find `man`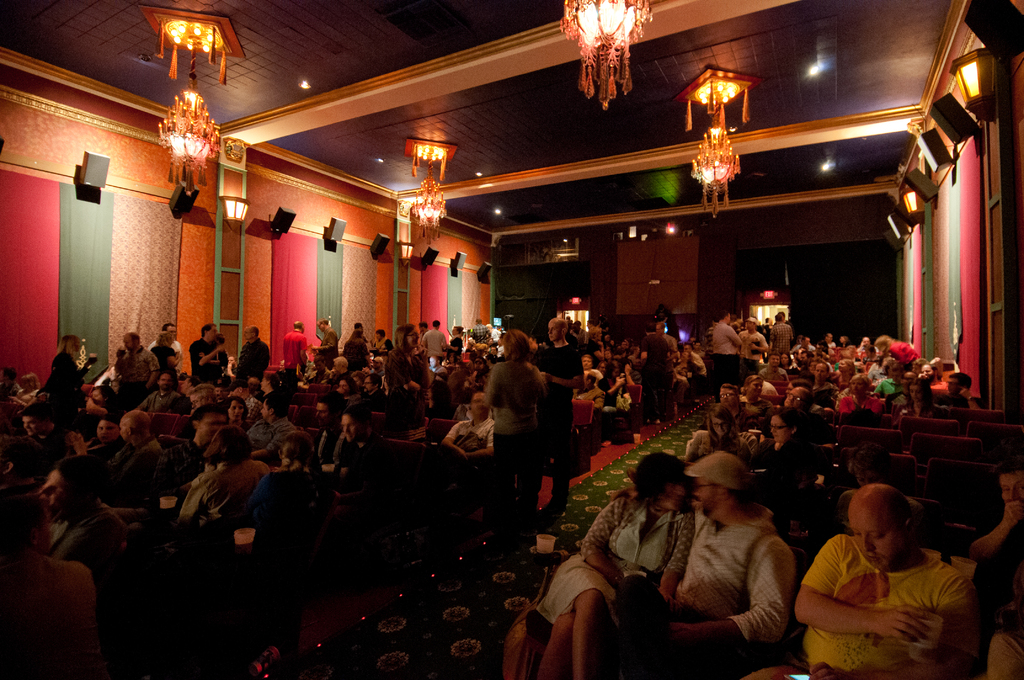
l=182, t=426, r=273, b=534
